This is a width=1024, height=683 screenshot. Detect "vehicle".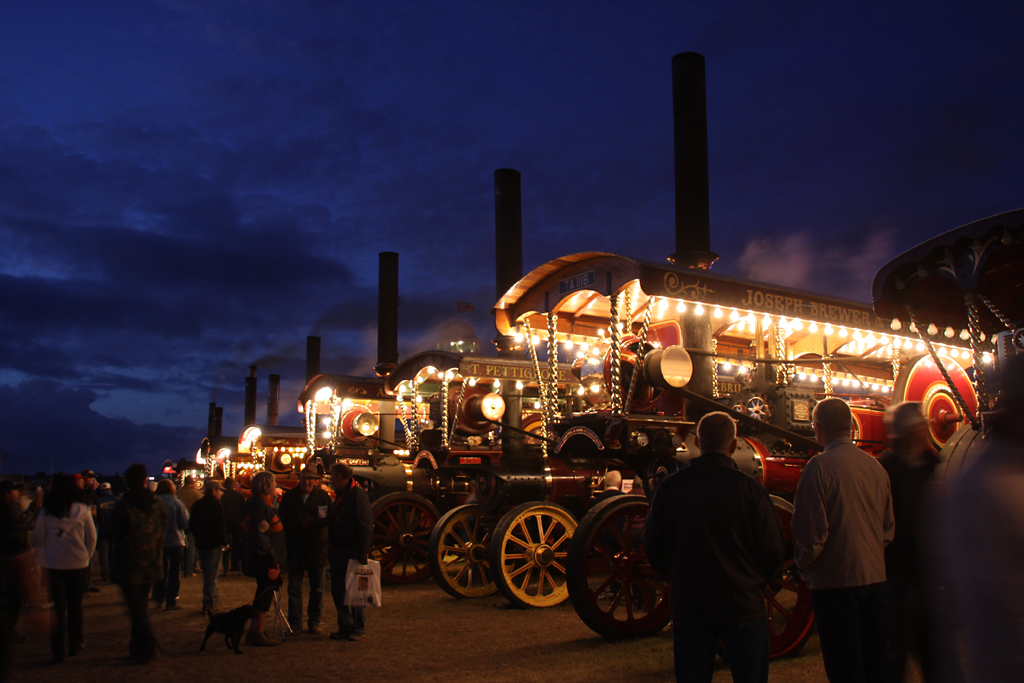
locate(376, 347, 677, 610).
